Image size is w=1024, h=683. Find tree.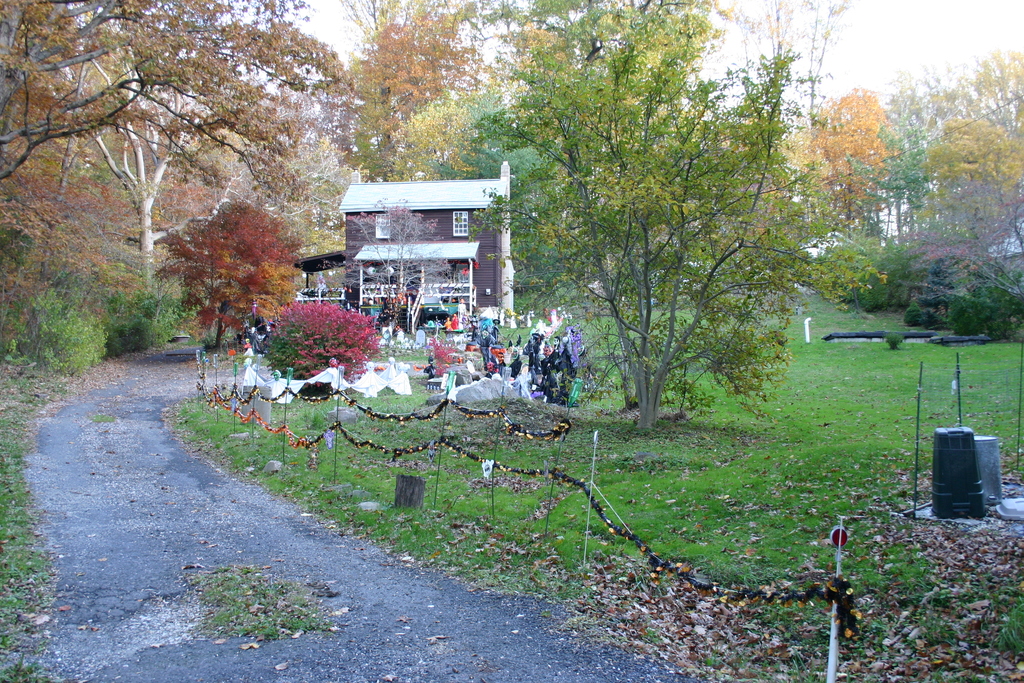
x1=813, y1=227, x2=910, y2=309.
